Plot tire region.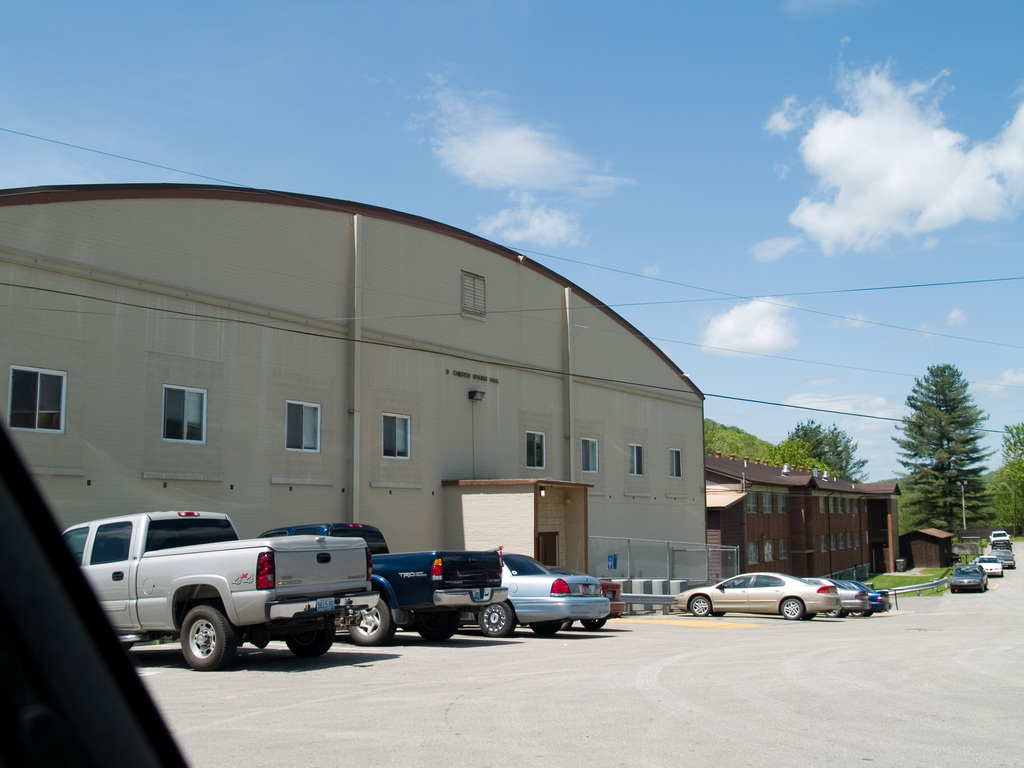
Plotted at (778,593,804,621).
